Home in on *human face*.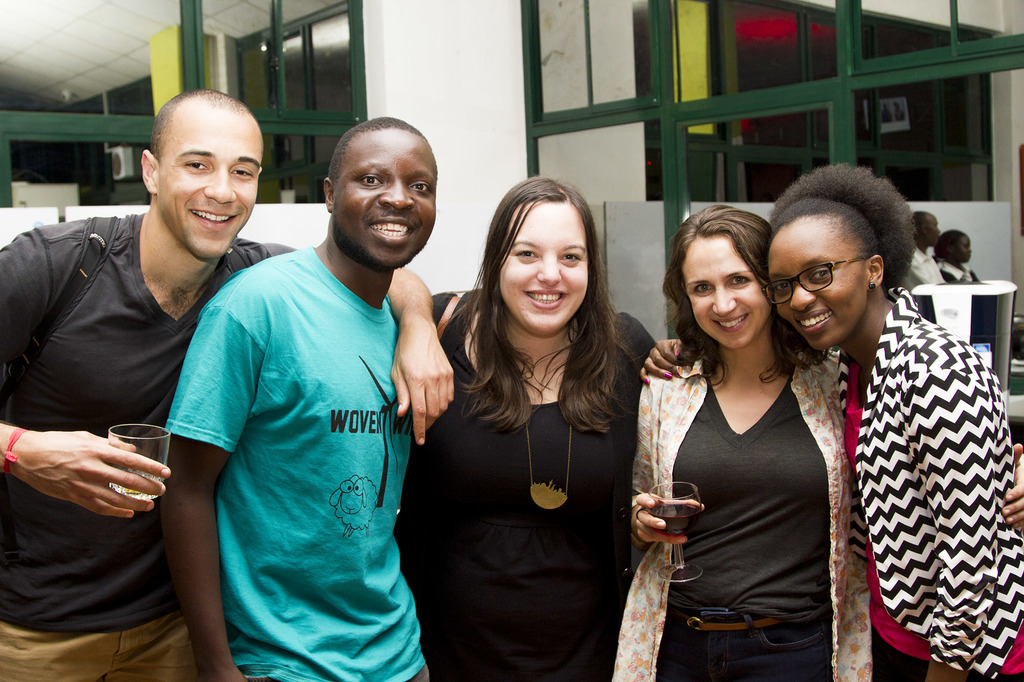
Homed in at l=765, t=219, r=860, b=346.
